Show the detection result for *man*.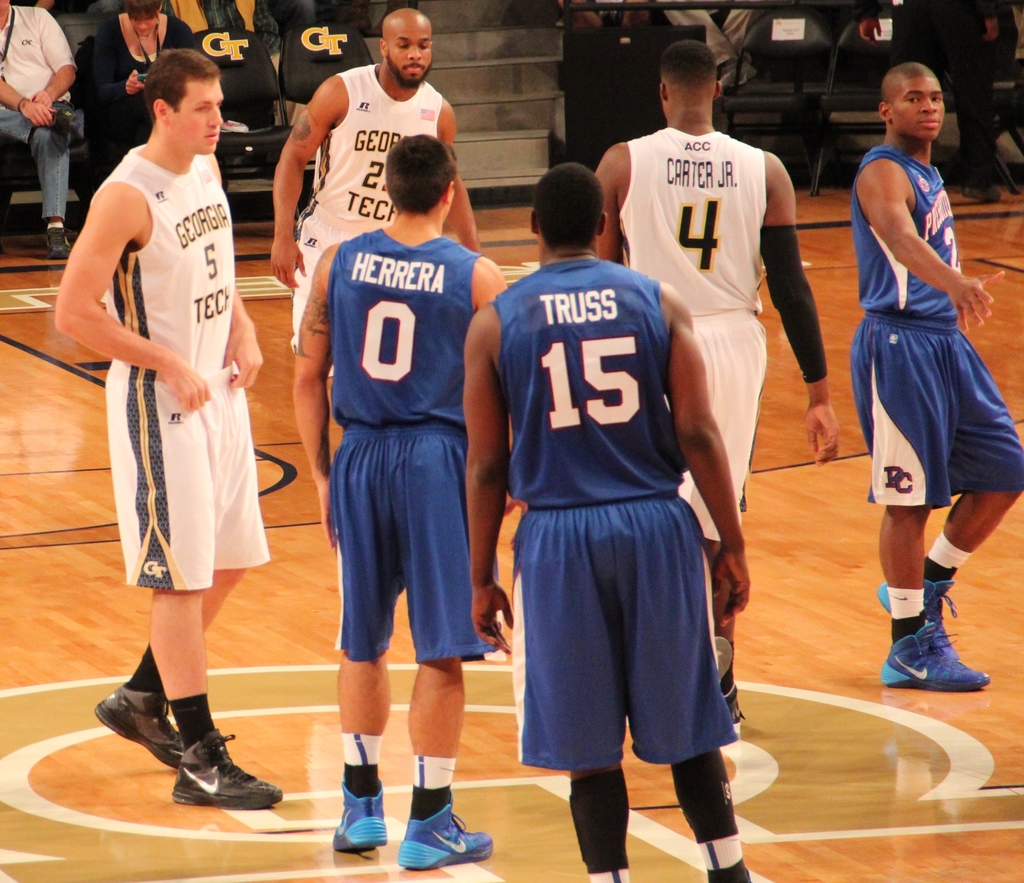
region(596, 40, 837, 742).
